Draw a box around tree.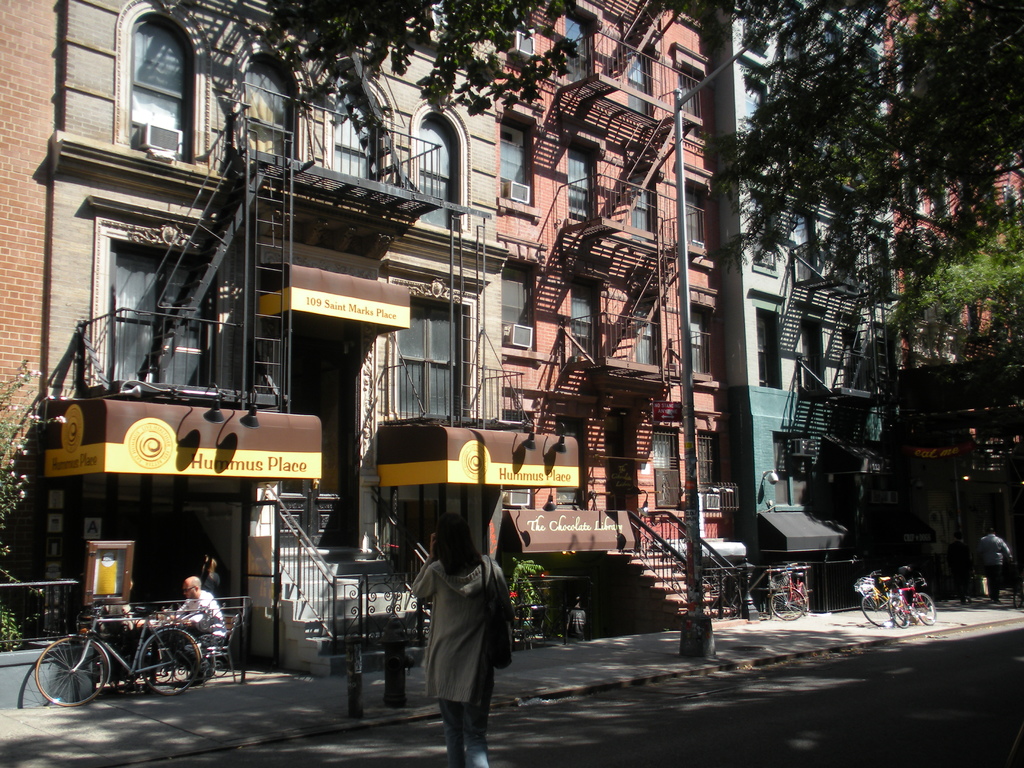
[721, 24, 999, 436].
